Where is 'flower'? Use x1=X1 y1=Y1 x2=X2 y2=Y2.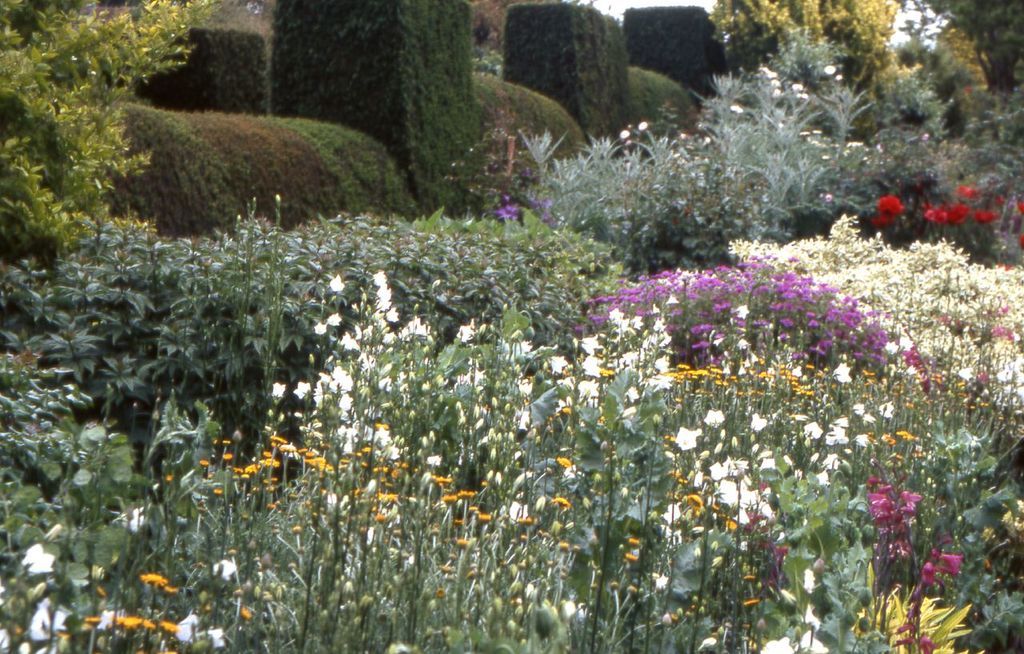
x1=873 y1=197 x2=907 y2=228.
